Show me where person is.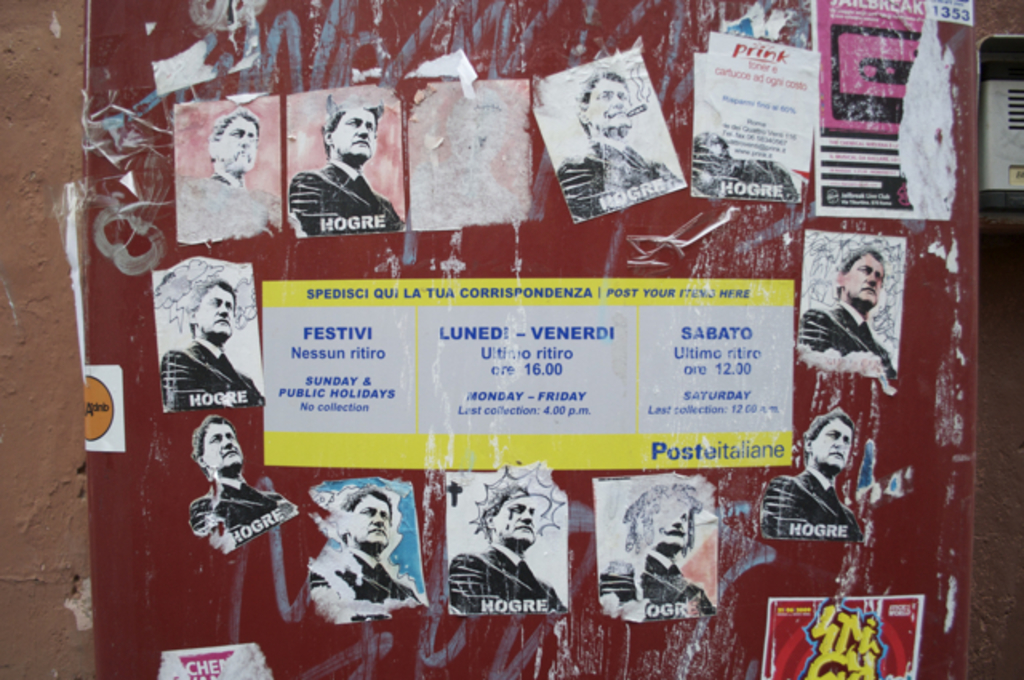
person is at 189 98 275 234.
